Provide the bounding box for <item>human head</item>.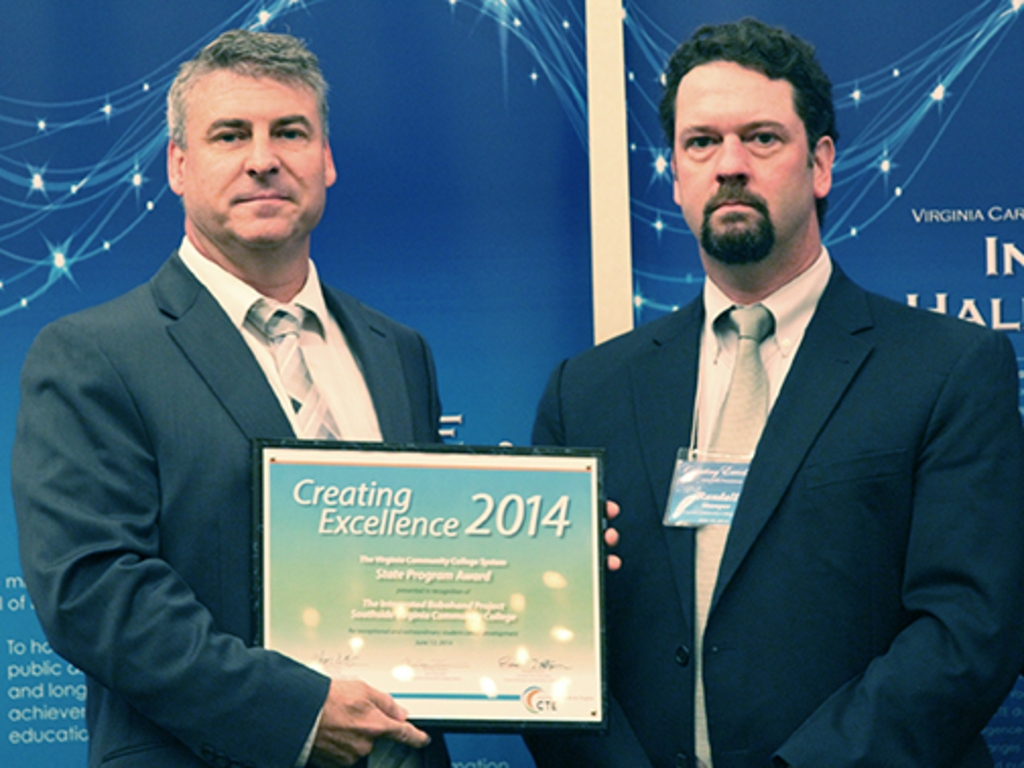
163:30:339:270.
